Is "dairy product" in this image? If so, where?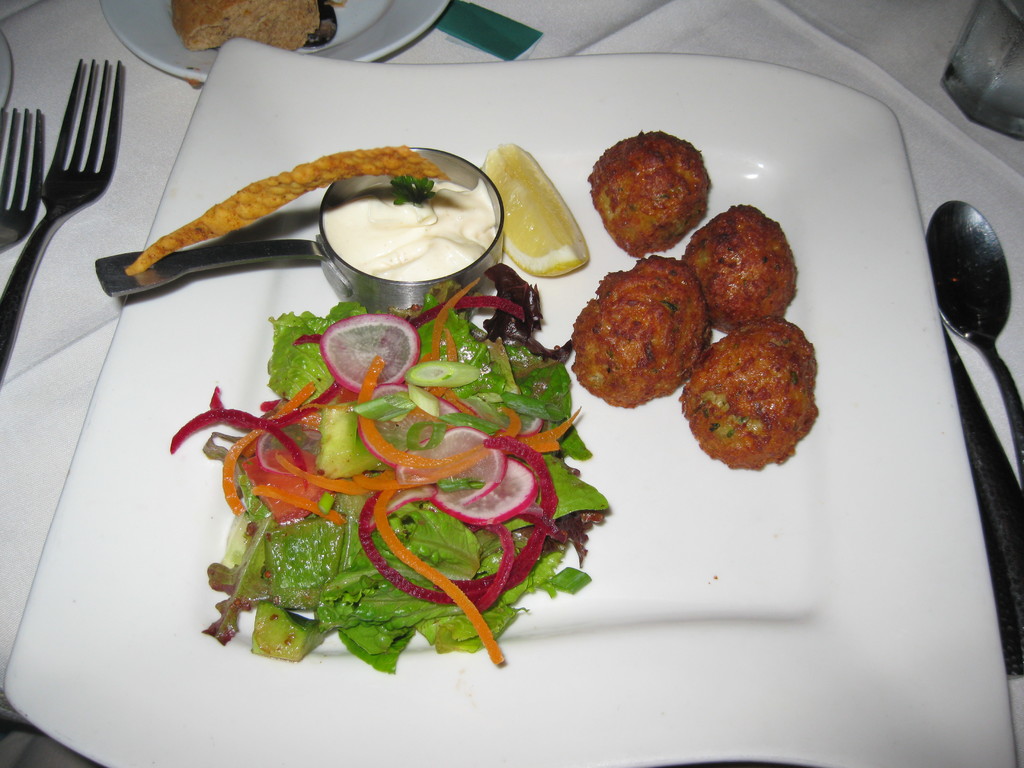
Yes, at <box>309,173,463,272</box>.
